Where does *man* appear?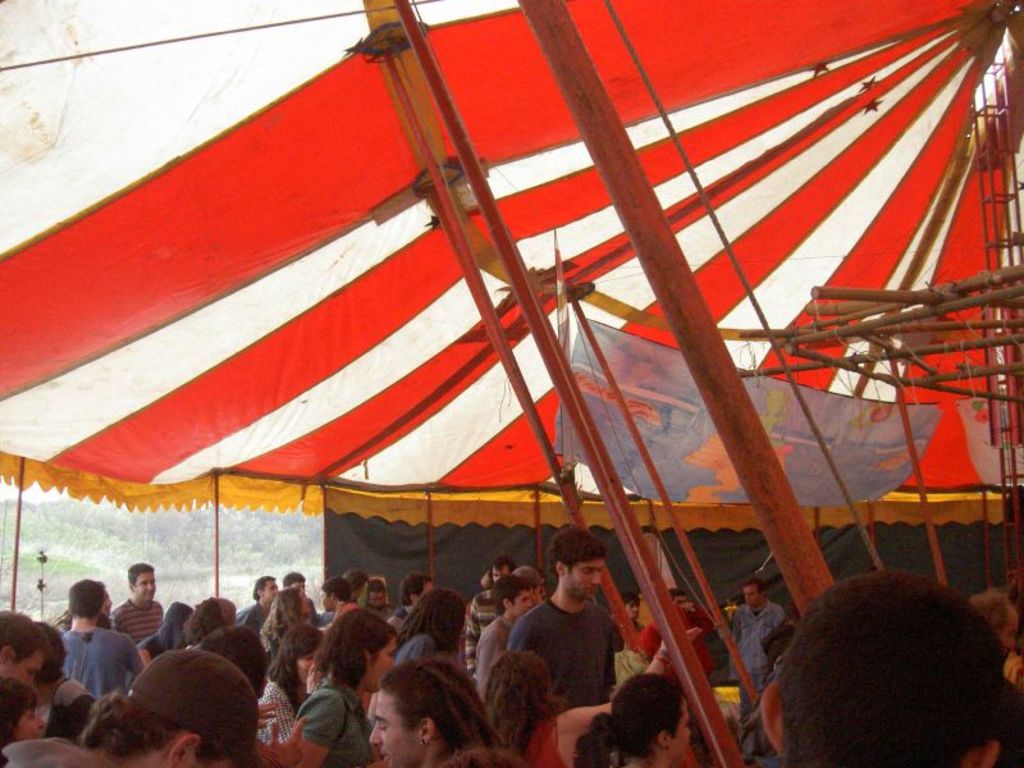
Appears at <region>64, 580, 146, 700</region>.
